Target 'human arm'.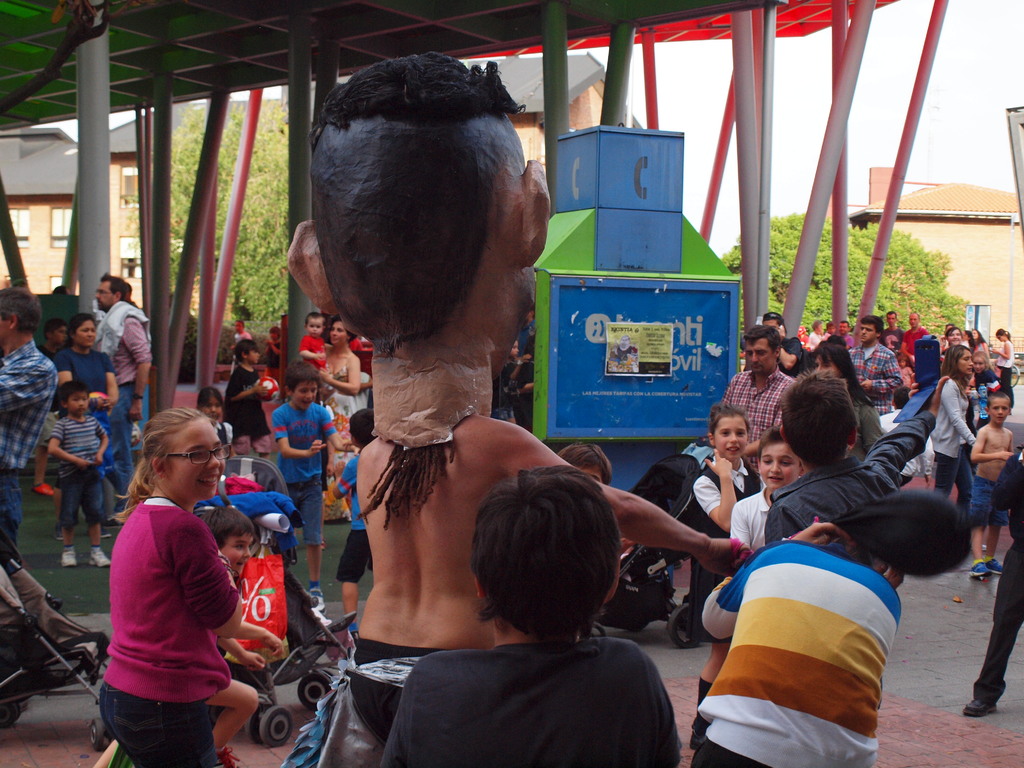
Target region: region(776, 323, 802, 375).
